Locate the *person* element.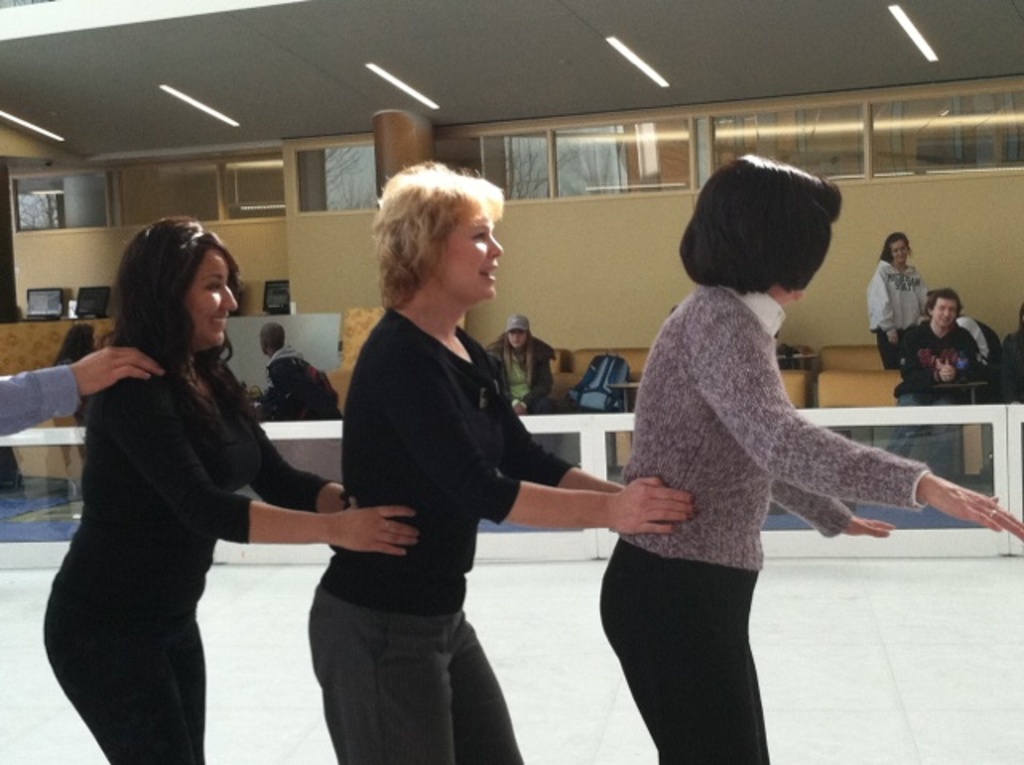
Element bbox: 310, 162, 696, 763.
